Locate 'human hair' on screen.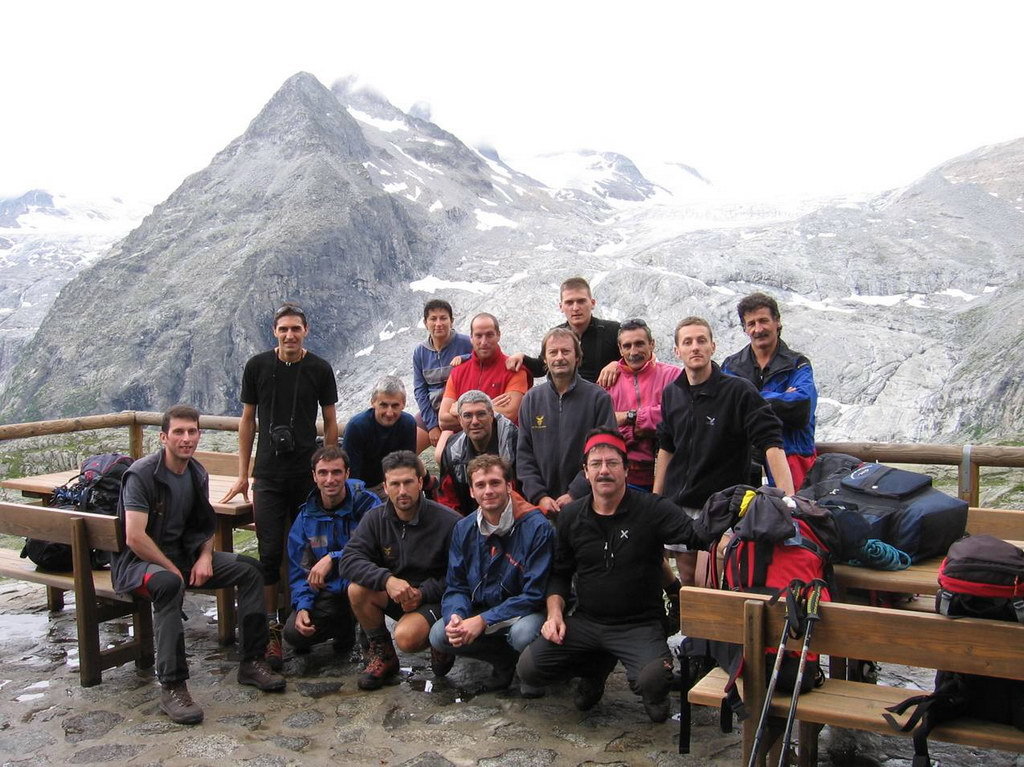
On screen at (x1=561, y1=276, x2=593, y2=301).
